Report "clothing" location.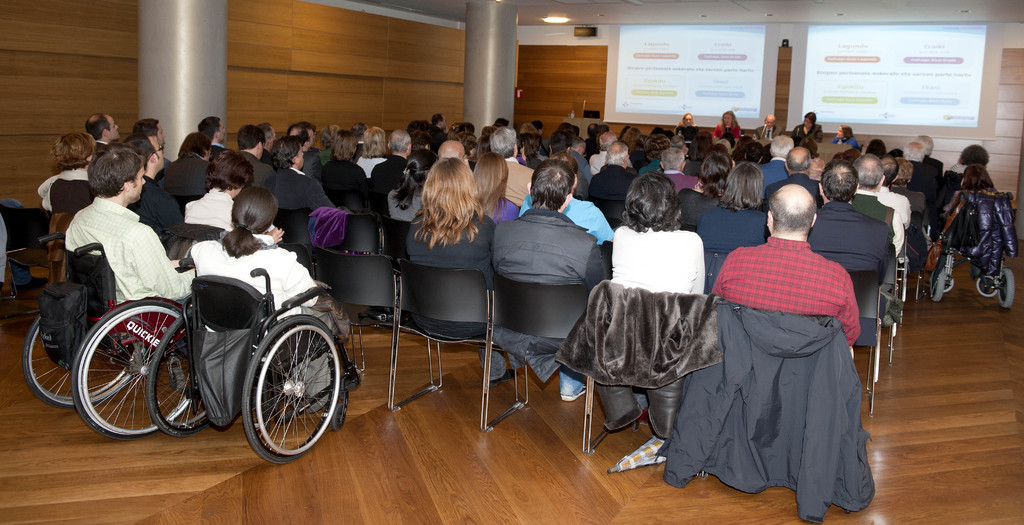
Report: detection(804, 191, 892, 277).
